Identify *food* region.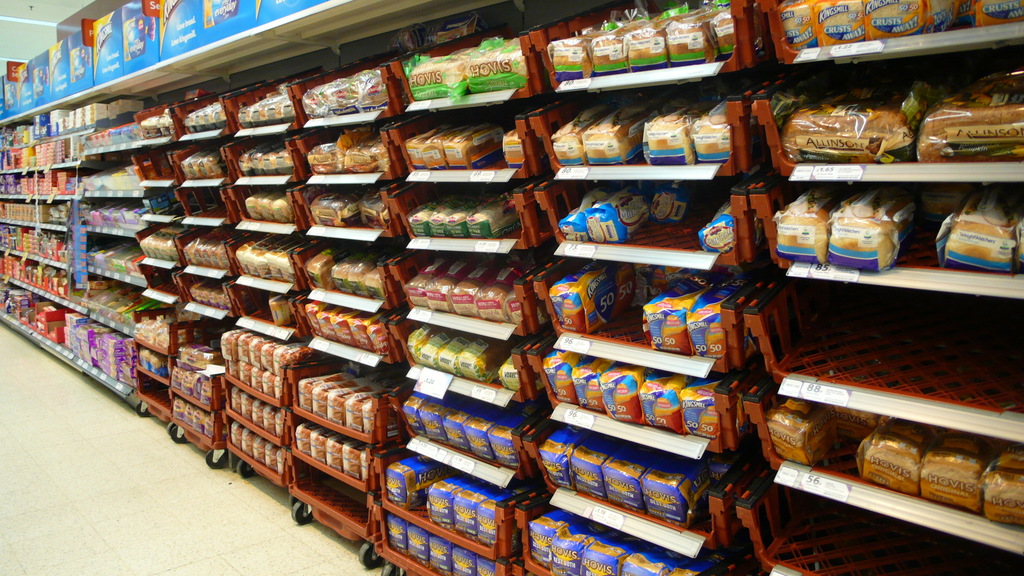
Region: {"left": 697, "top": 198, "right": 735, "bottom": 253}.
